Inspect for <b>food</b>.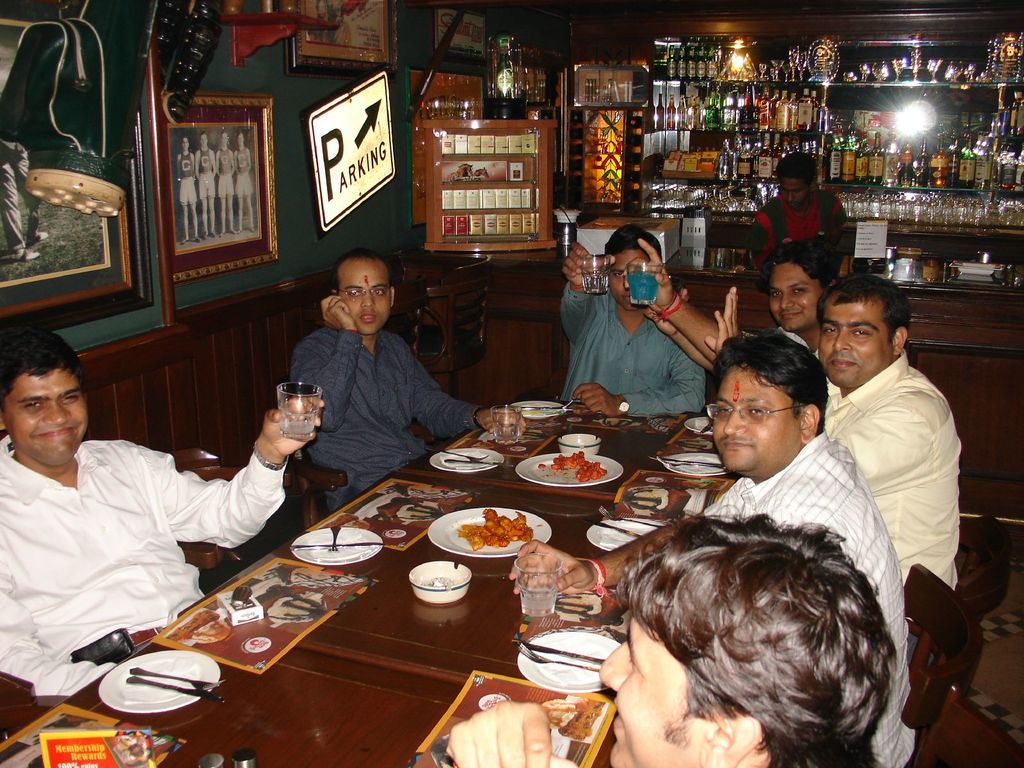
Inspection: BBox(538, 696, 605, 744).
